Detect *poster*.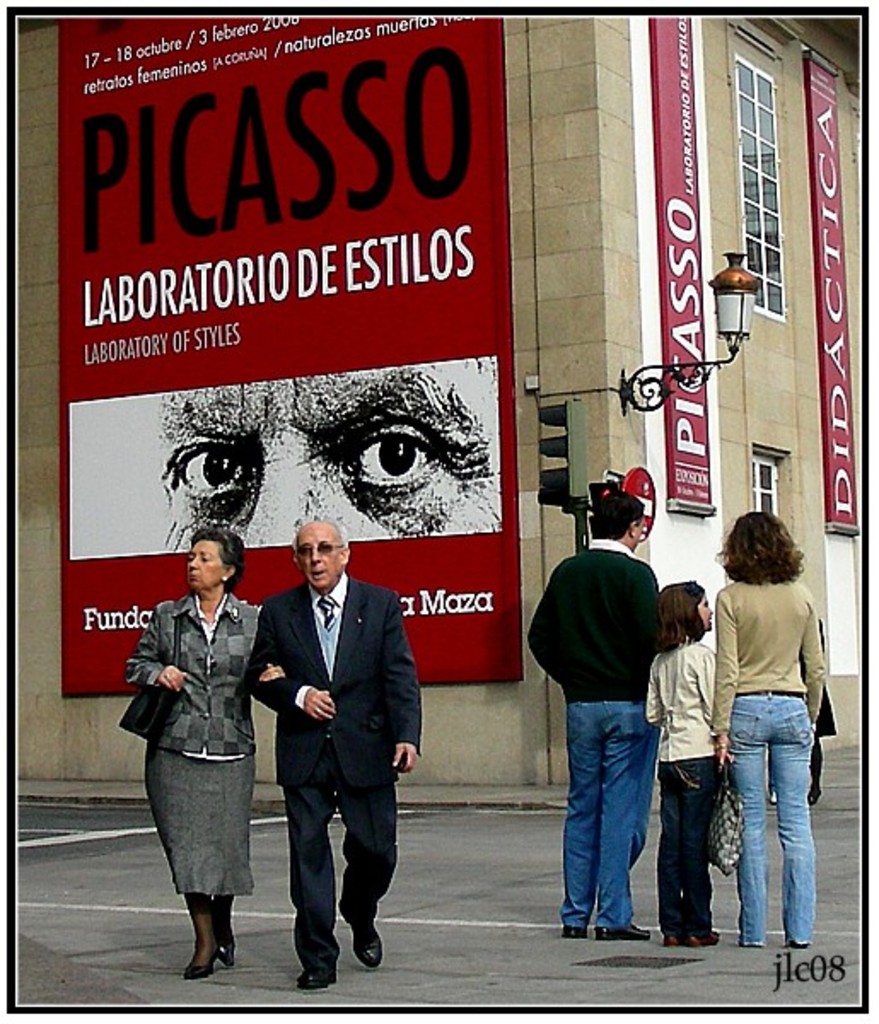
Detected at l=60, t=0, r=526, b=686.
